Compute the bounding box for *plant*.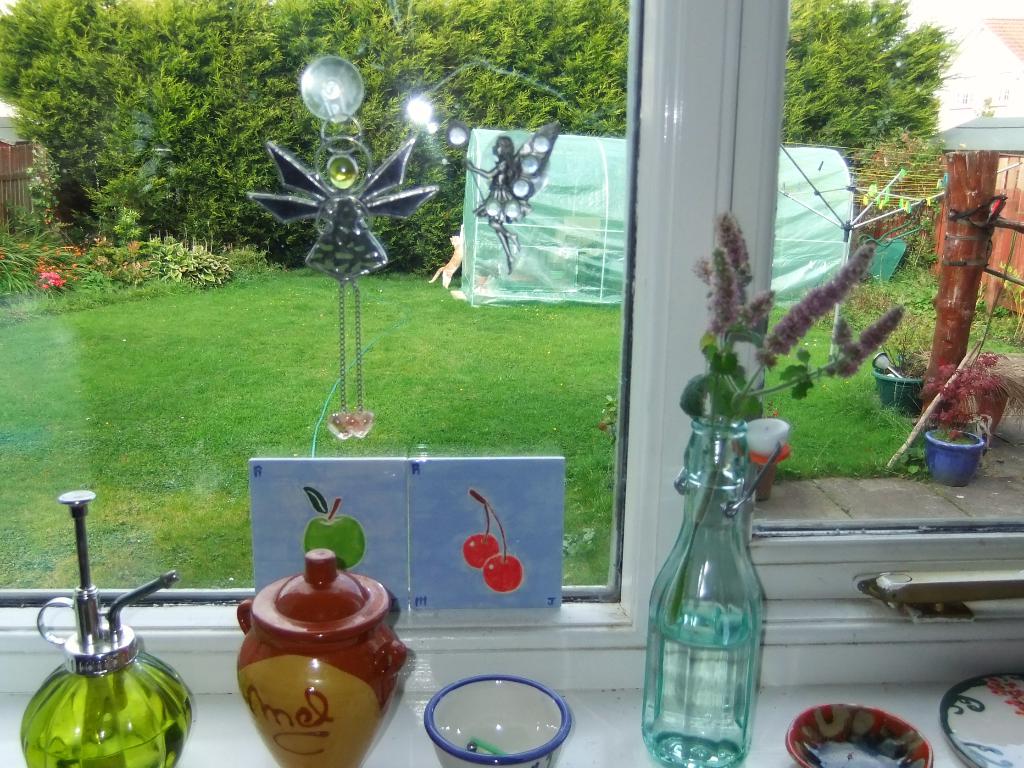
locate(919, 345, 1023, 414).
